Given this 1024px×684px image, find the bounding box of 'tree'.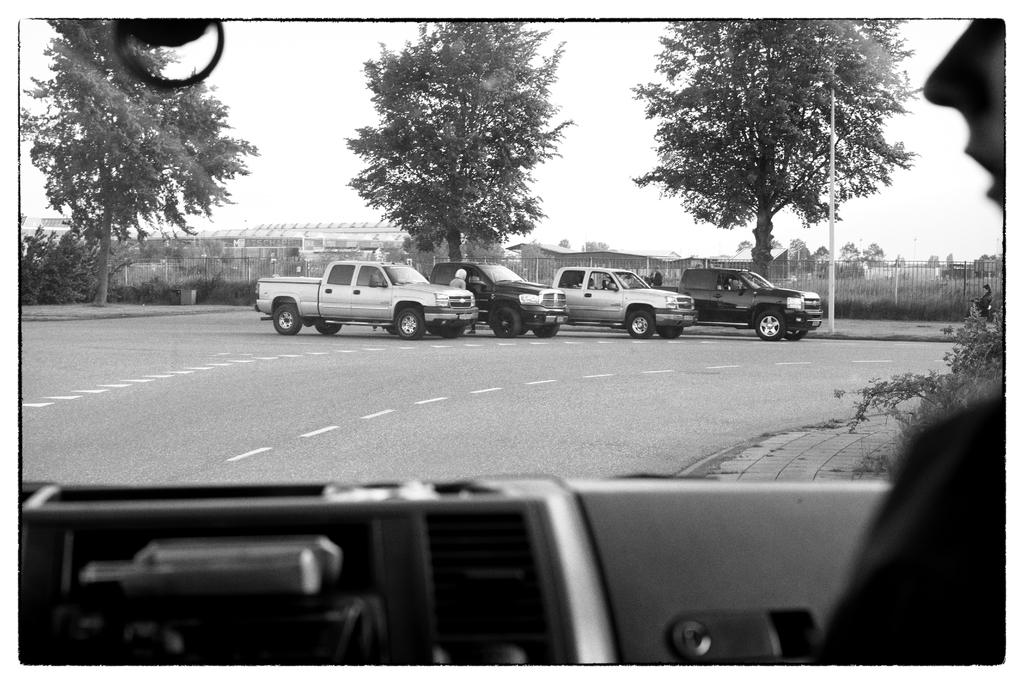
[20, 14, 261, 297].
